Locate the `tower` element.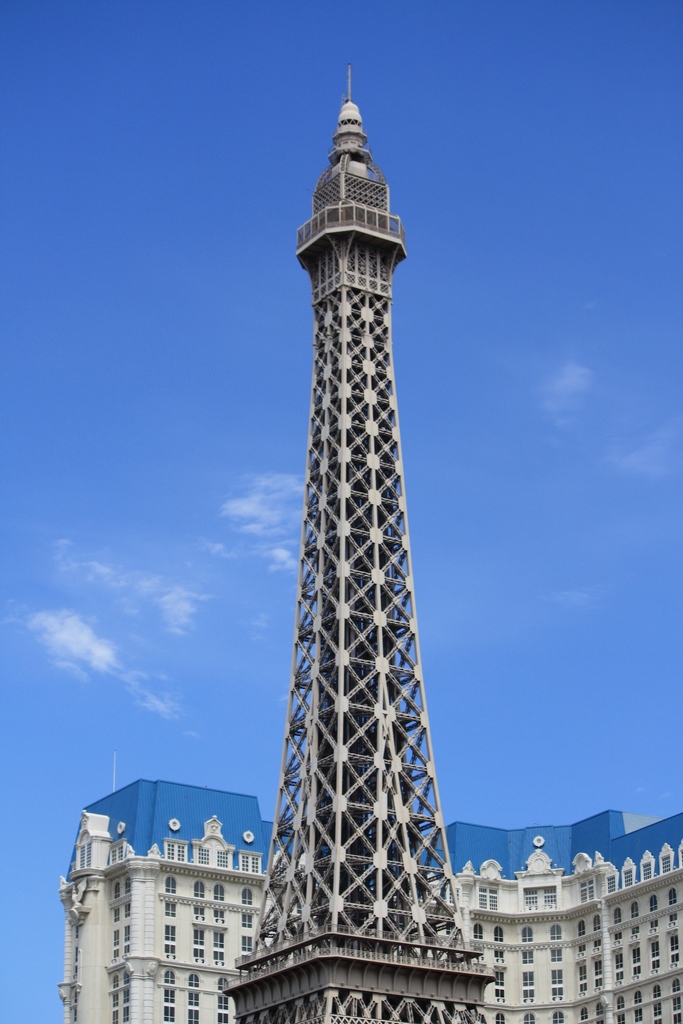
Element bbox: box=[239, 48, 500, 1018].
